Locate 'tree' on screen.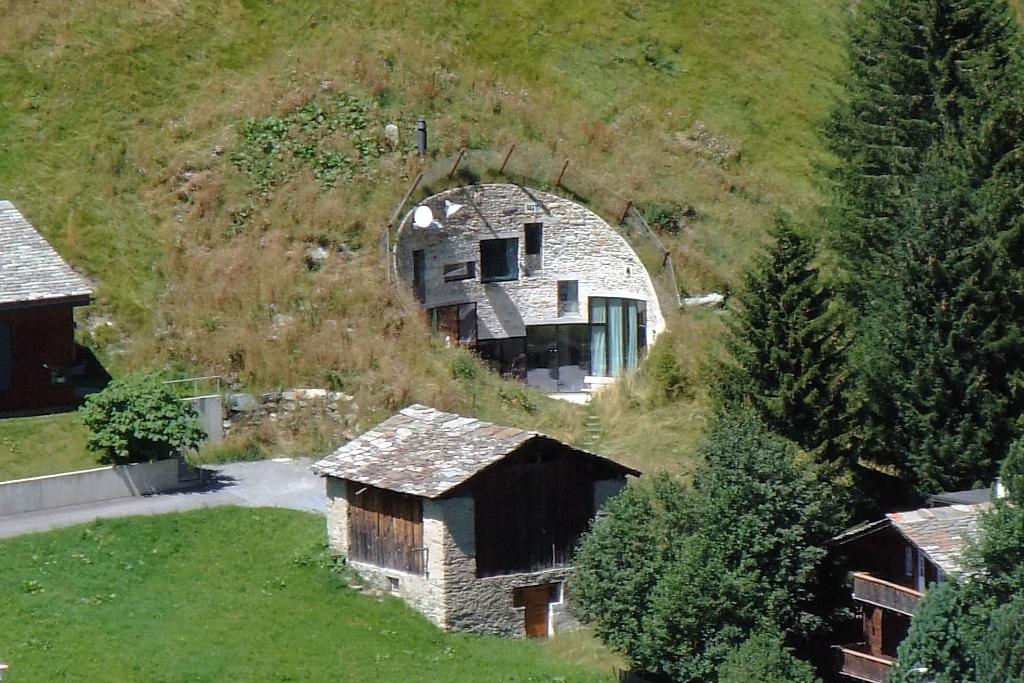
On screen at box=[804, 10, 1009, 524].
